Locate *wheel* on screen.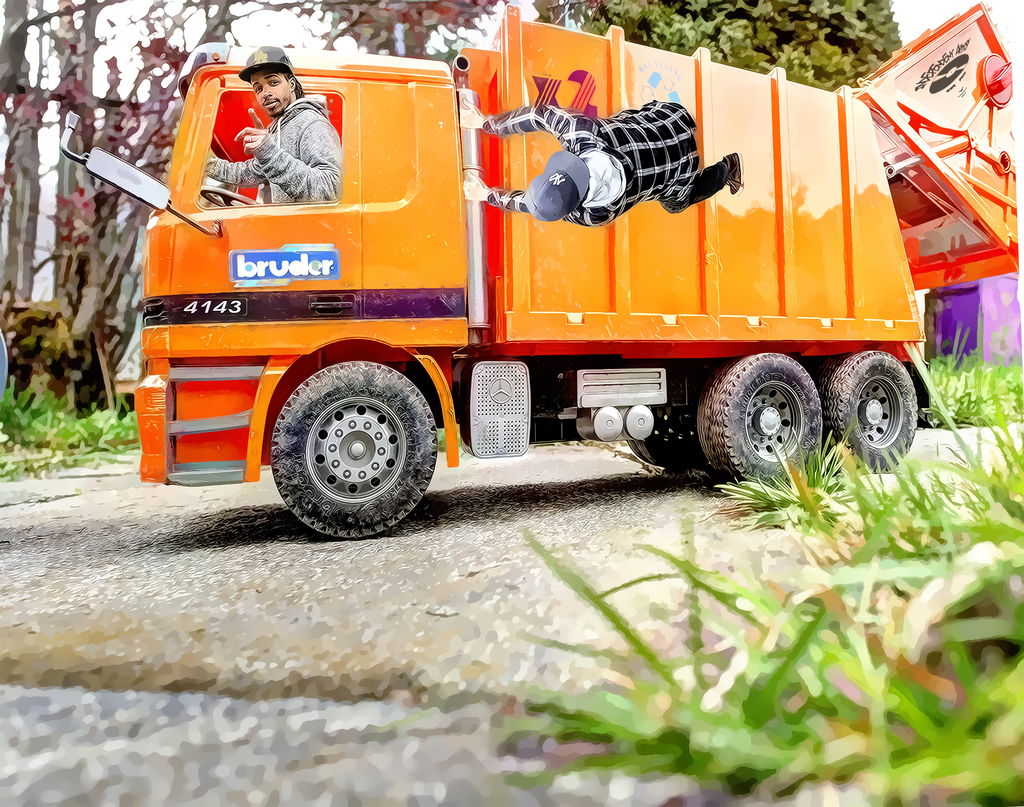
On screen at x1=818, y1=351, x2=919, y2=468.
